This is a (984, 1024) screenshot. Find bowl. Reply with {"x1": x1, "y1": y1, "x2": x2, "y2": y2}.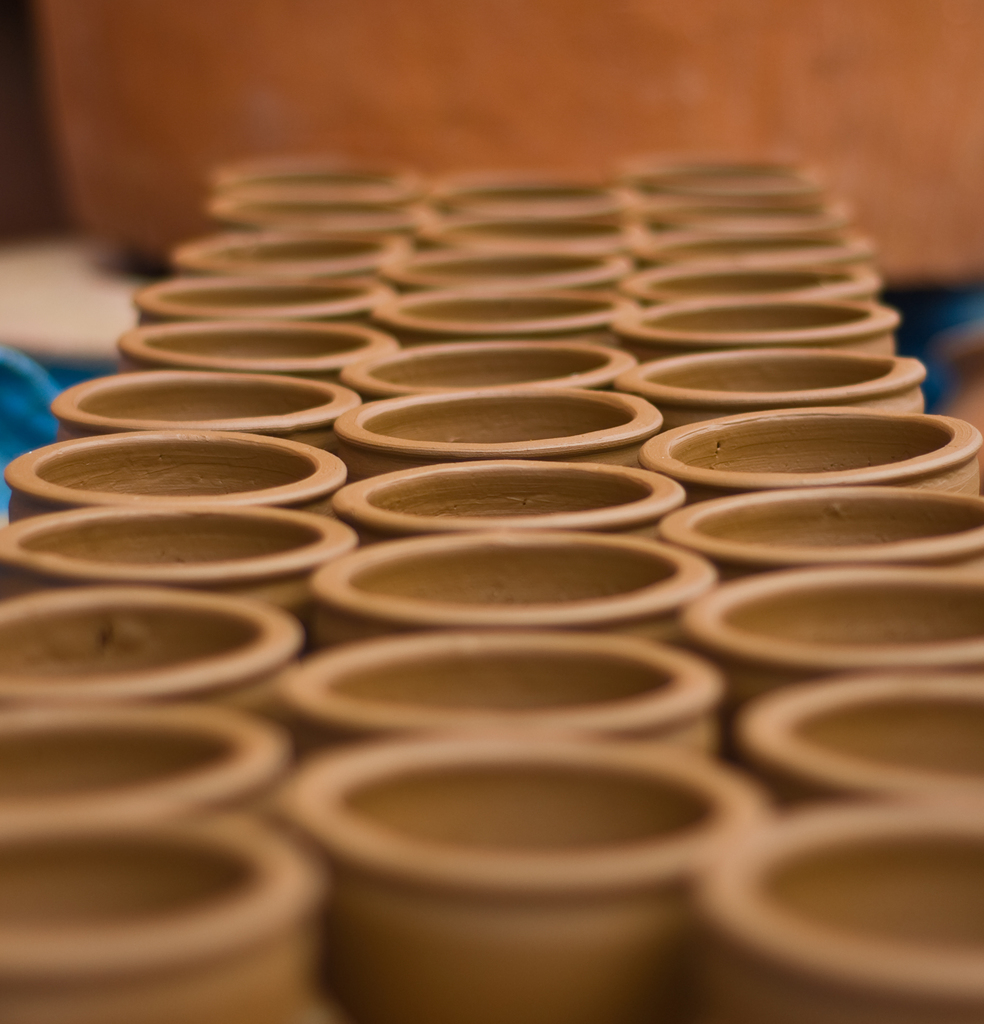
{"x1": 131, "y1": 280, "x2": 390, "y2": 326}.
